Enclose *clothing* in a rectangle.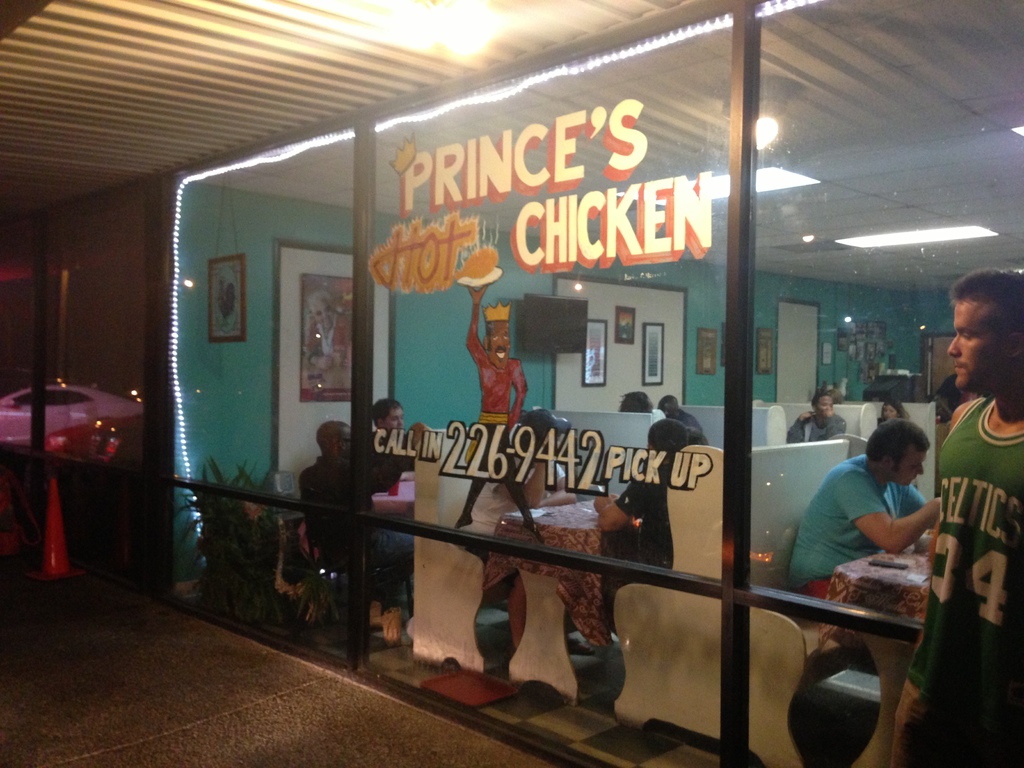
[left=664, top=412, right=705, bottom=435].
